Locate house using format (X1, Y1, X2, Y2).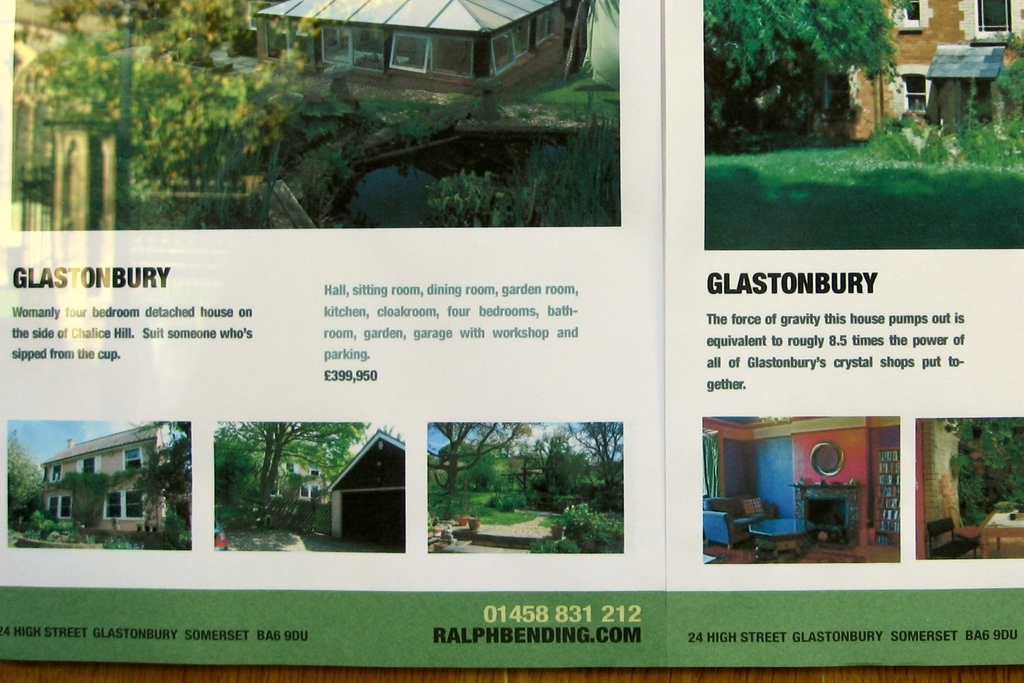
(252, 0, 585, 100).
